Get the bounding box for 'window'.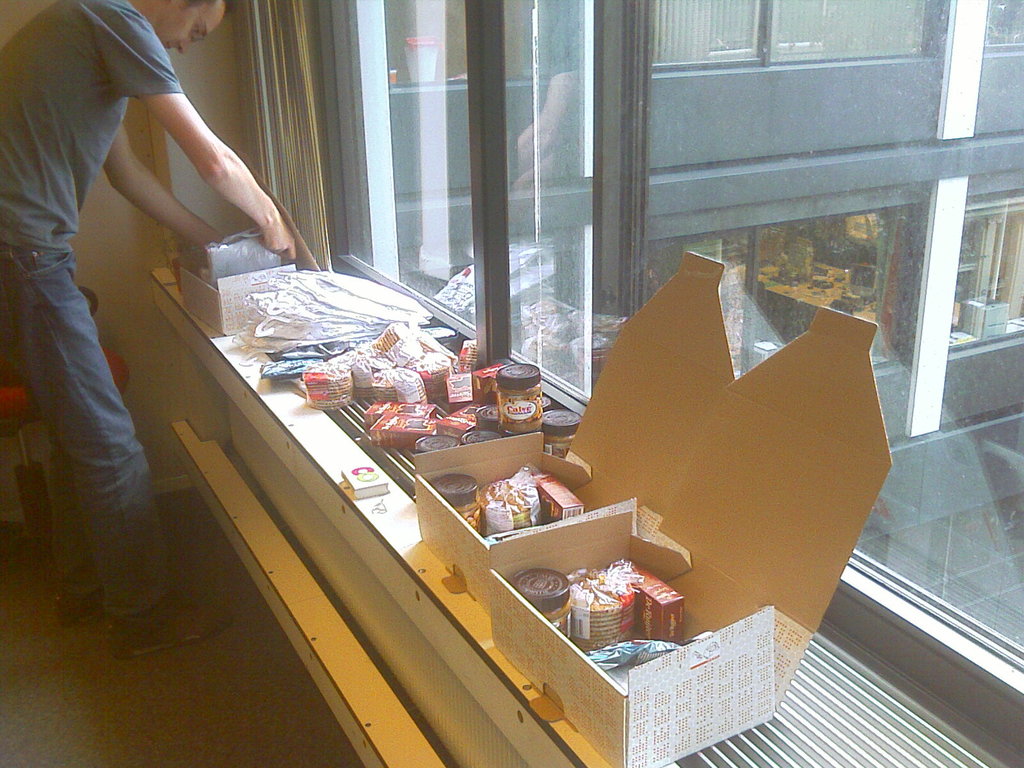
rect(984, 0, 1023, 59).
